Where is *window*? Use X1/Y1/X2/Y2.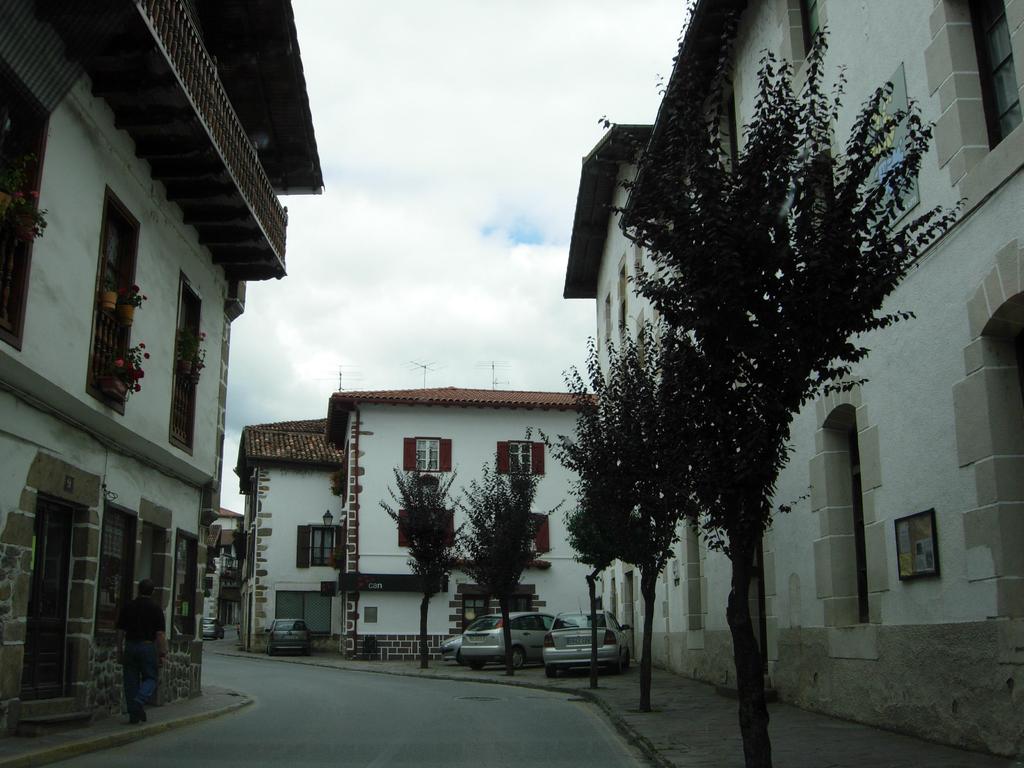
88/218/146/397.
